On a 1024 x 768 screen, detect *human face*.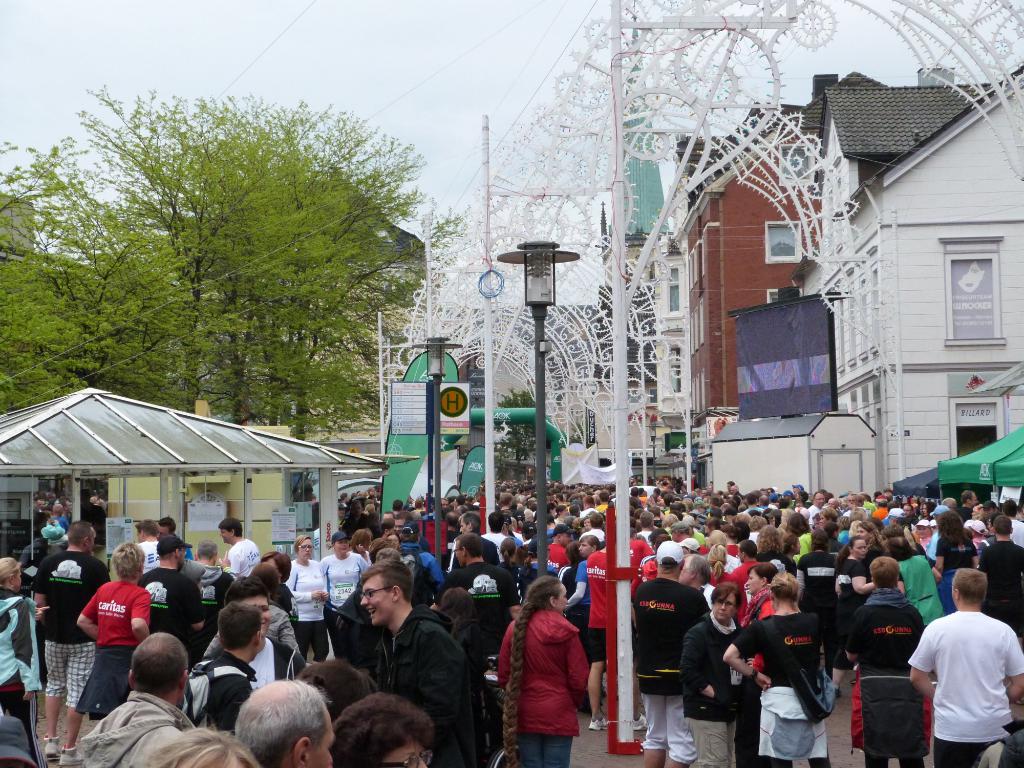
(x1=361, y1=573, x2=396, y2=623).
